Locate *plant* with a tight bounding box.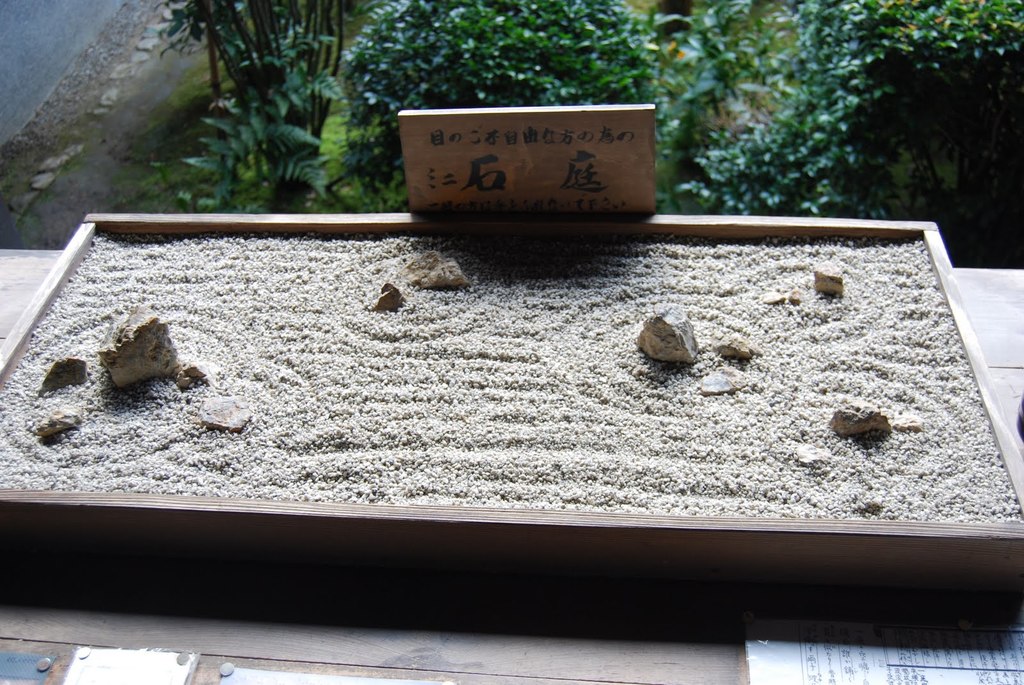
box=[348, 0, 683, 191].
